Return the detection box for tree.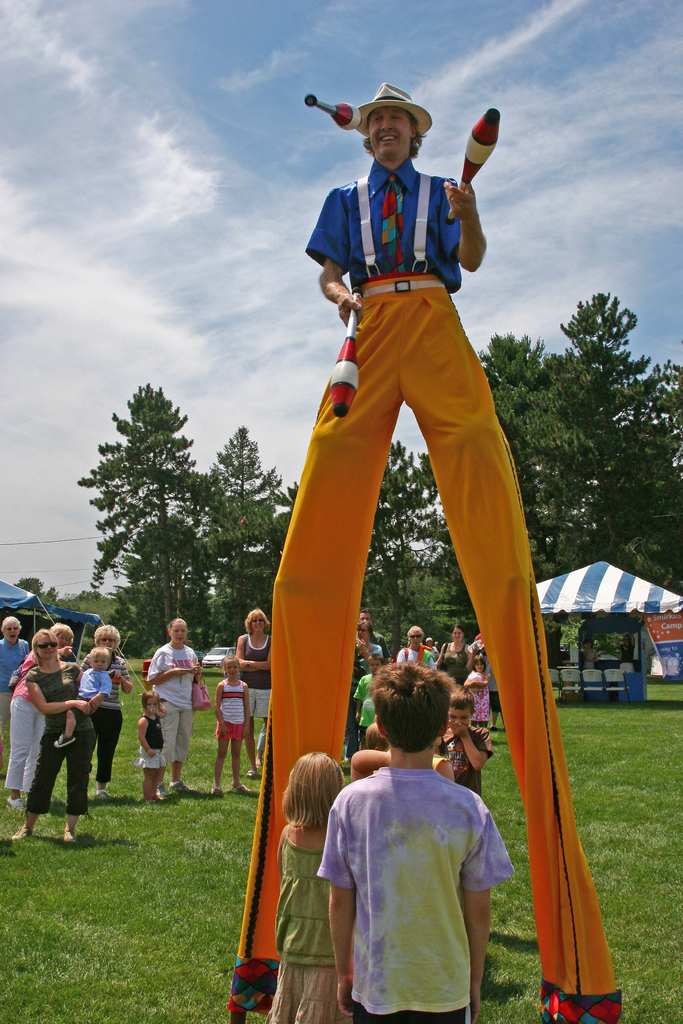
426 335 598 646.
